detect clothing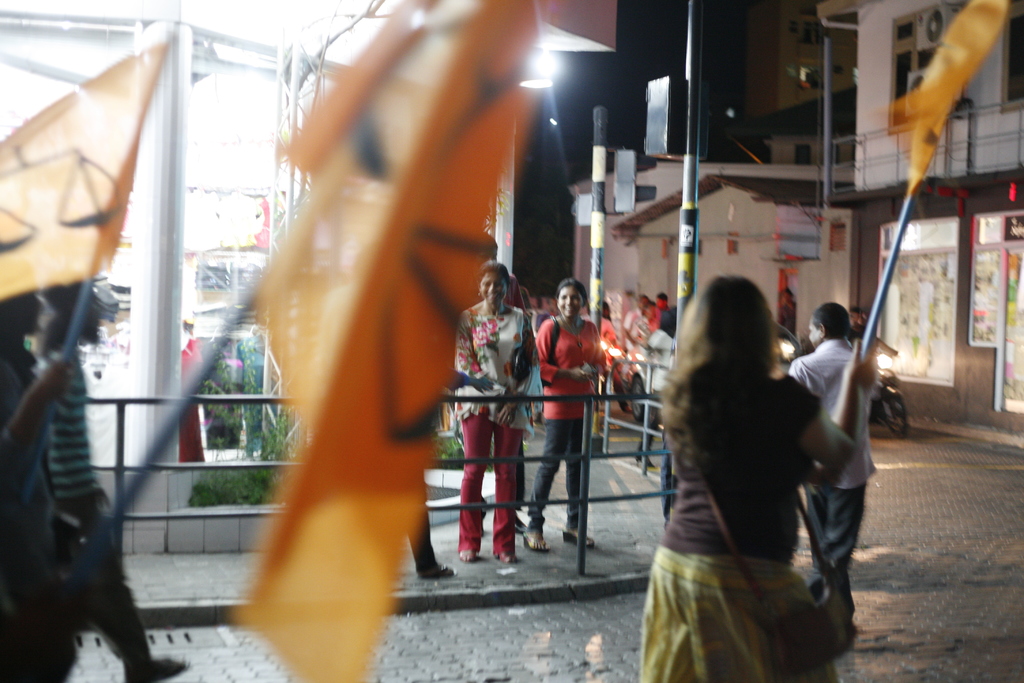
box(634, 316, 656, 362)
